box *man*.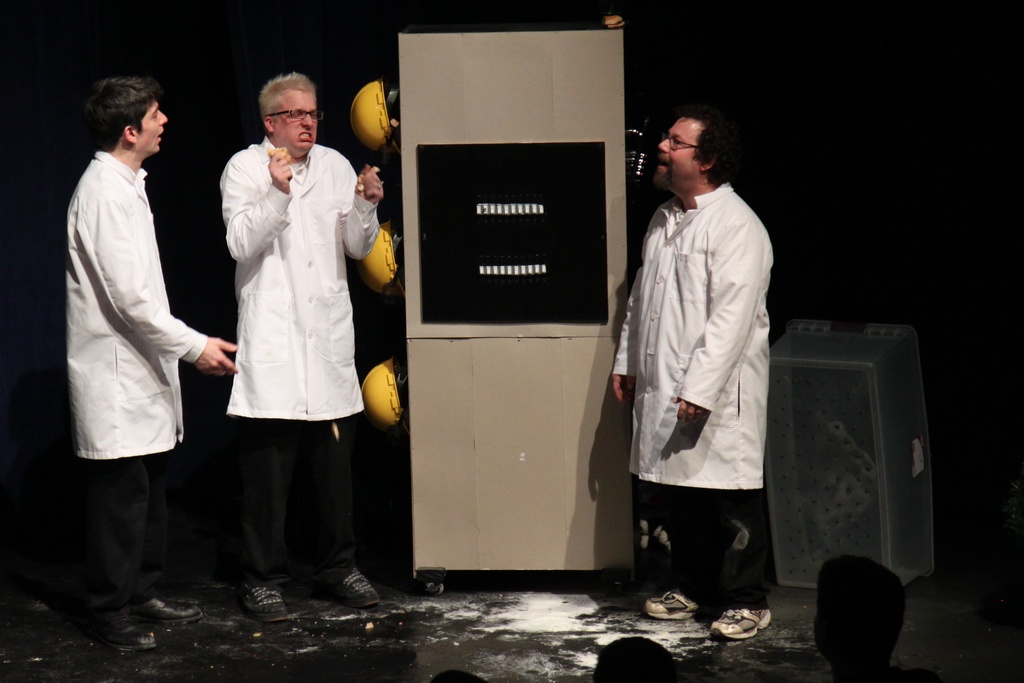
[605,98,774,646].
